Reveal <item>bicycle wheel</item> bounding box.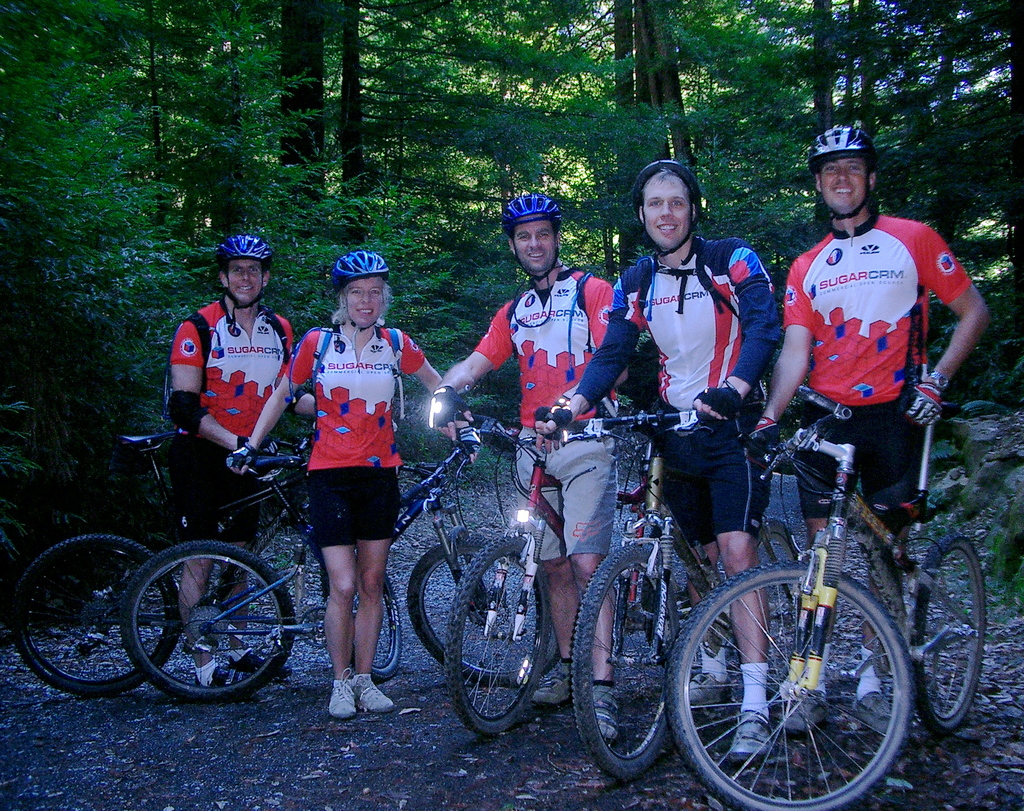
Revealed: 346,547,404,684.
